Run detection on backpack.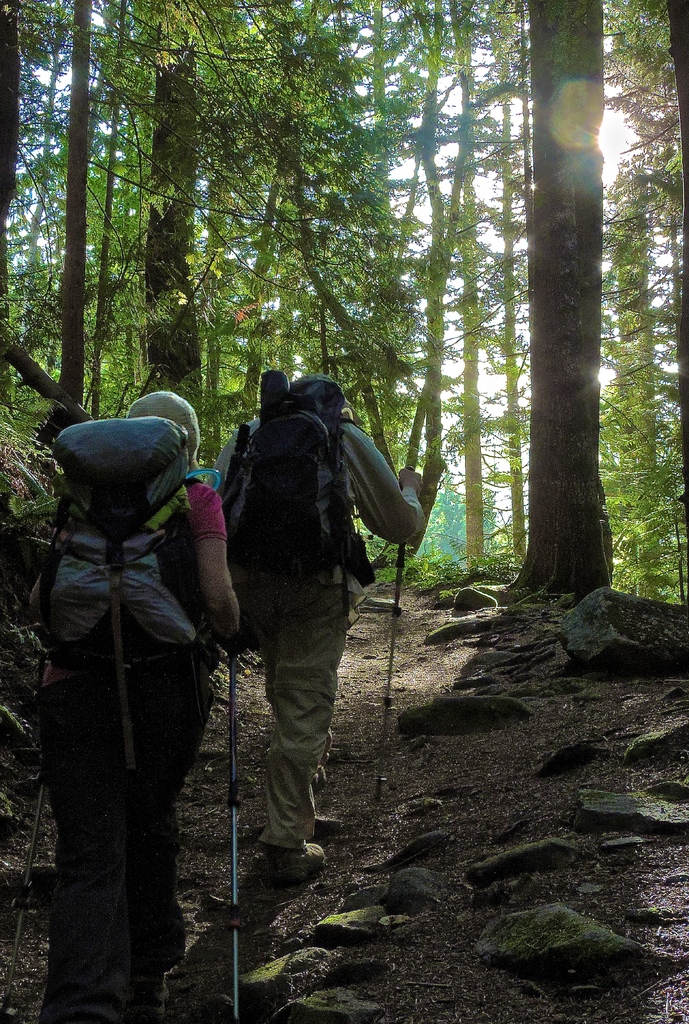
Result: 37:451:219:676.
